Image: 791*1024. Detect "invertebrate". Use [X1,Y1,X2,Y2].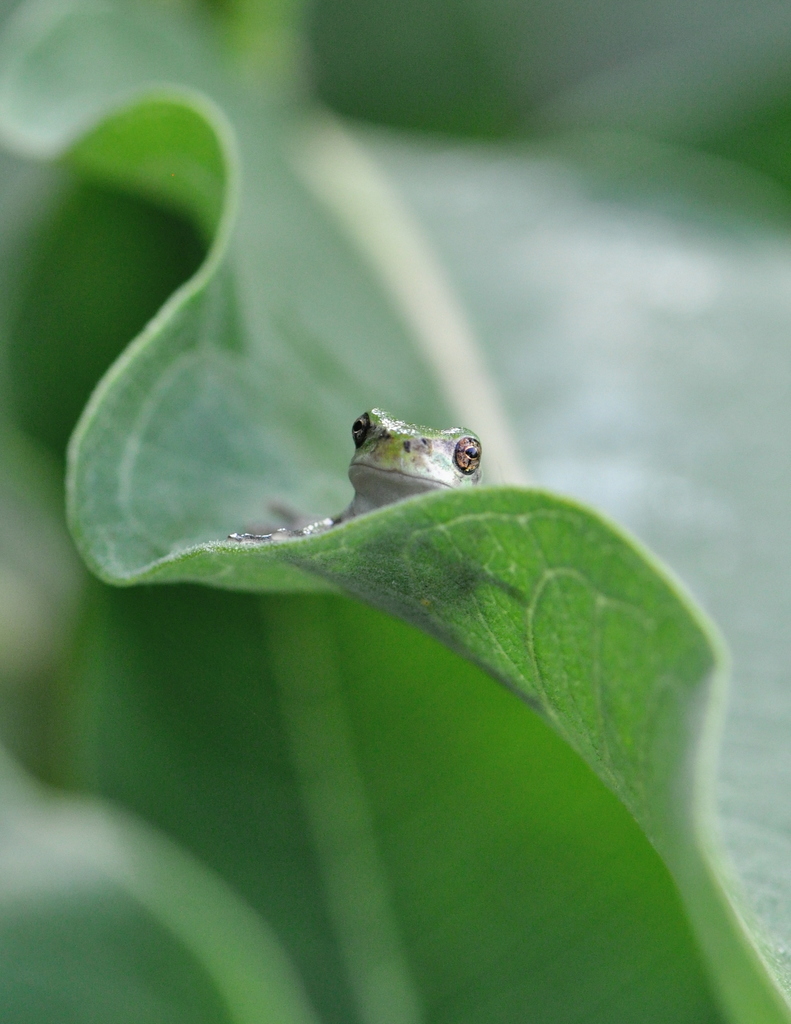
[232,405,488,547].
